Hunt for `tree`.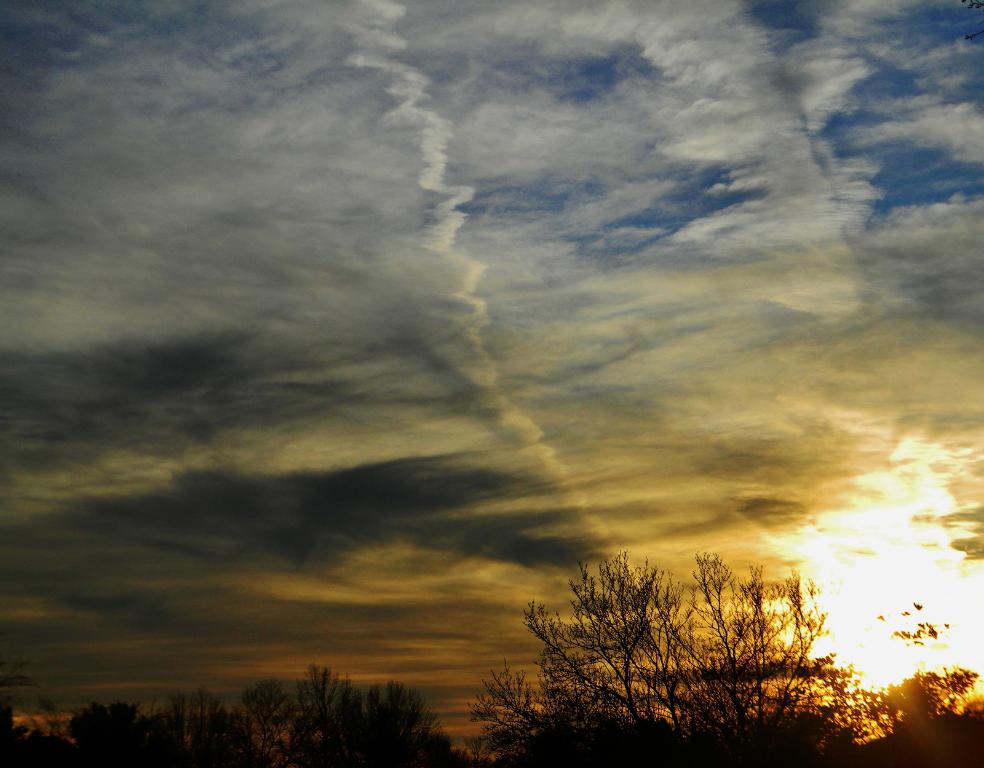
Hunted down at 514:542:689:761.
